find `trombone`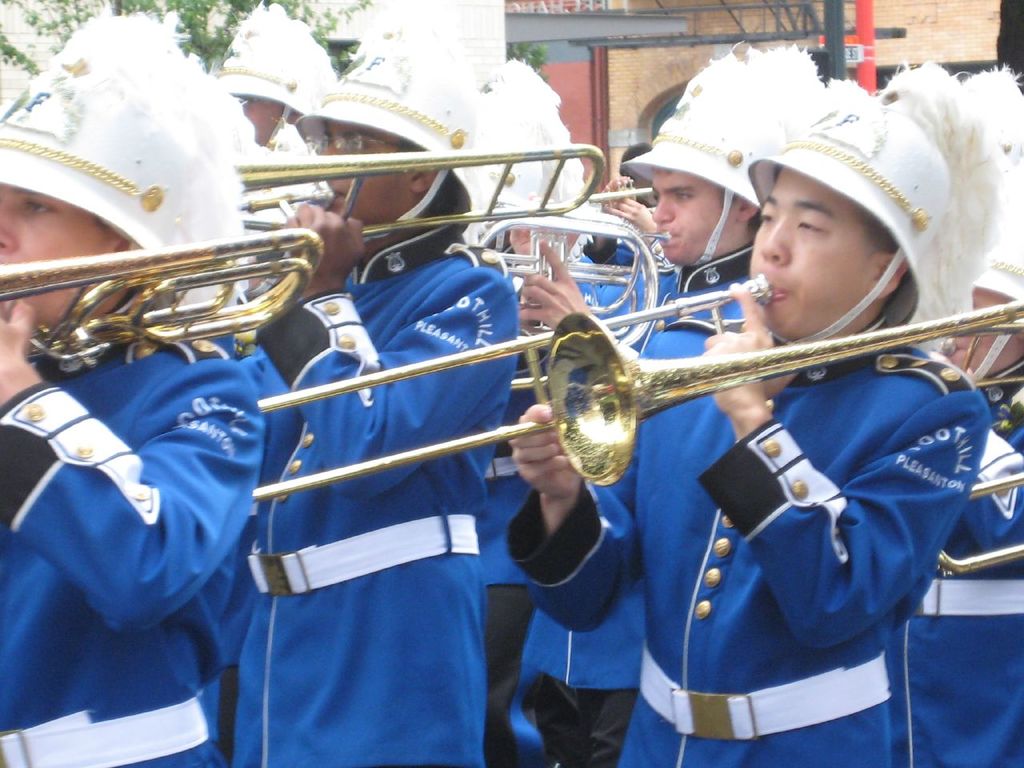
pyautogui.locateOnScreen(254, 264, 1023, 494)
